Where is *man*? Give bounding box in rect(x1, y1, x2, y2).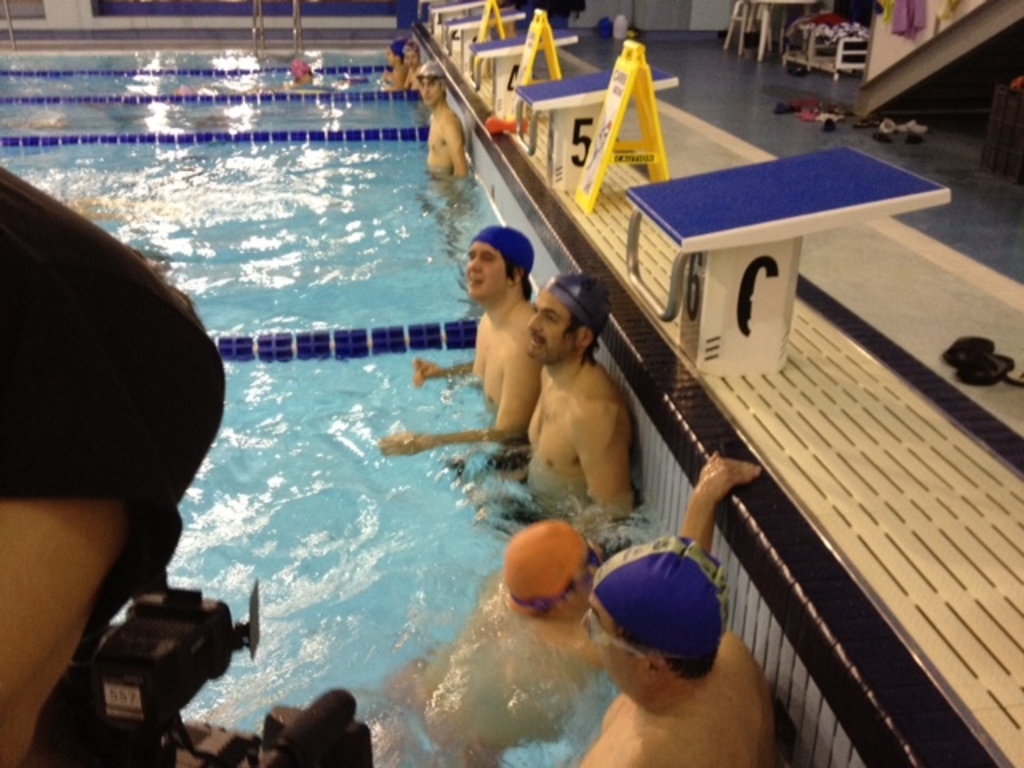
rect(581, 533, 773, 766).
